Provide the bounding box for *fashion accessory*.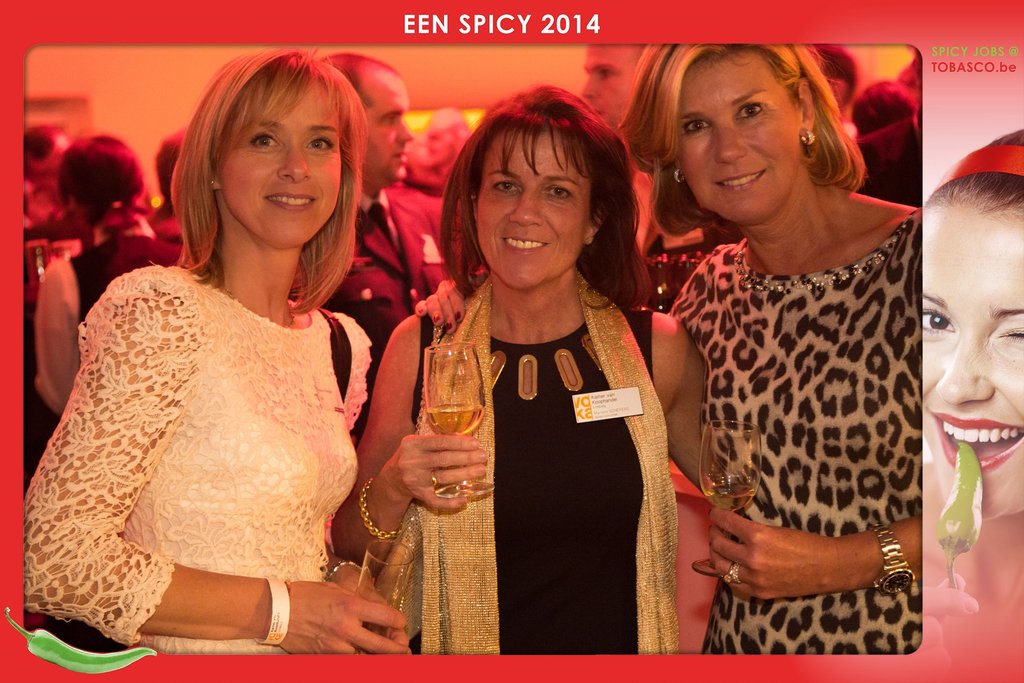
detection(580, 233, 594, 249).
